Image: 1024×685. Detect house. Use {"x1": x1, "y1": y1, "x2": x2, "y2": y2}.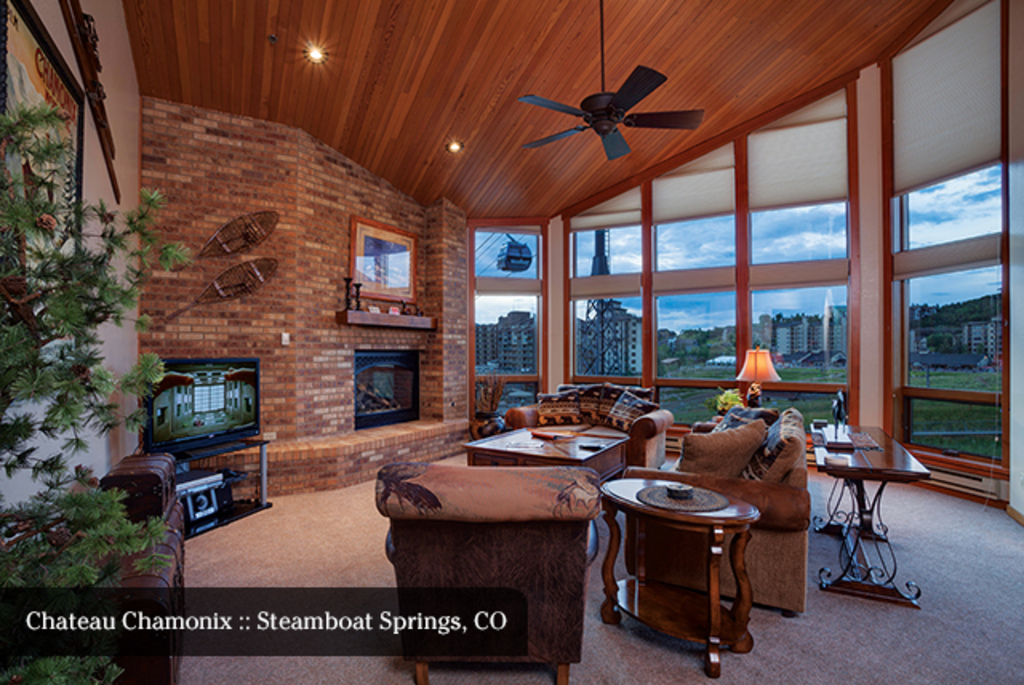
{"x1": 438, "y1": 309, "x2": 651, "y2": 373}.
